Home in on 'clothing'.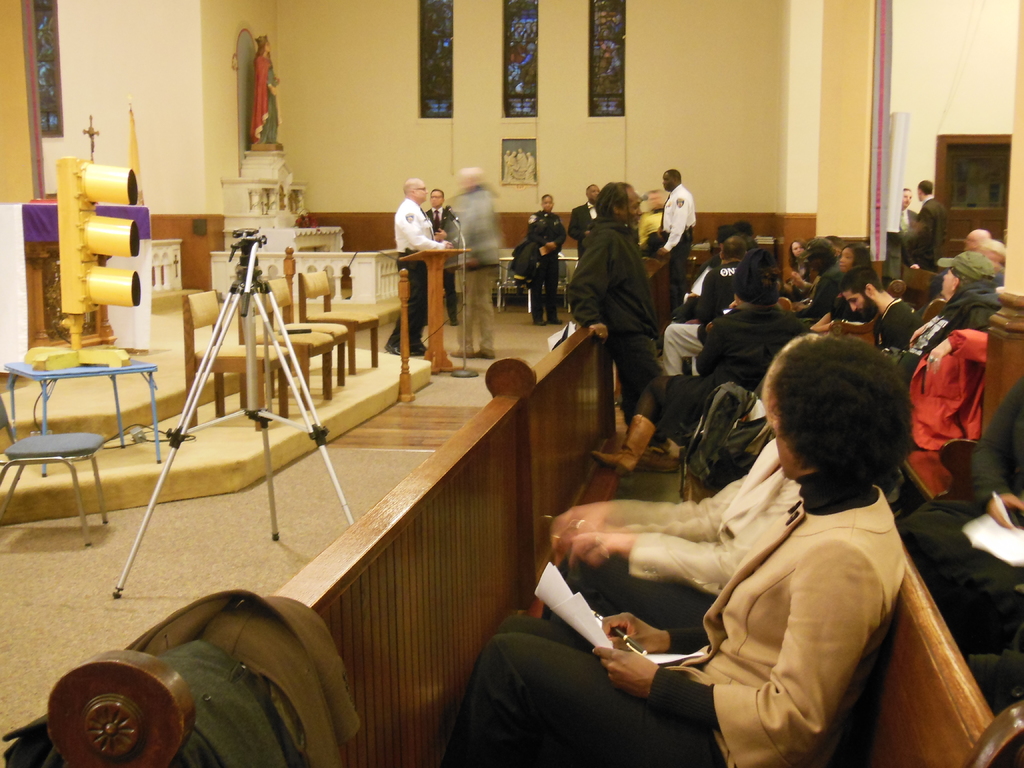
Homed in at (x1=563, y1=409, x2=940, y2=761).
